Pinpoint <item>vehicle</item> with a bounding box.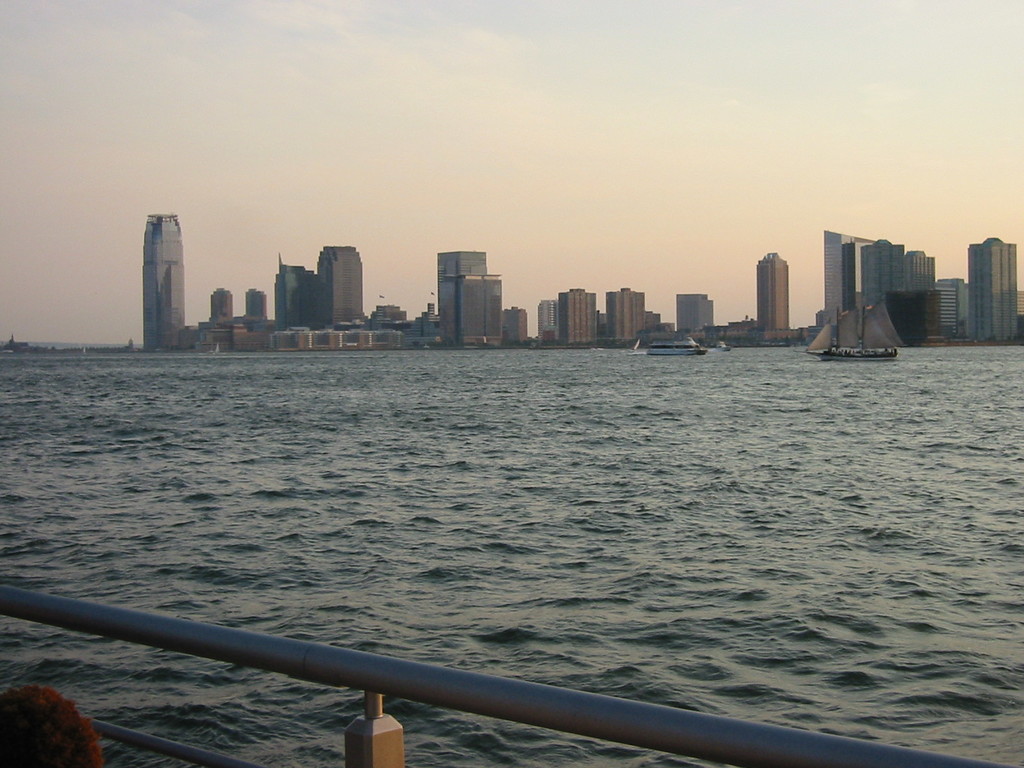
Rect(649, 340, 705, 355).
